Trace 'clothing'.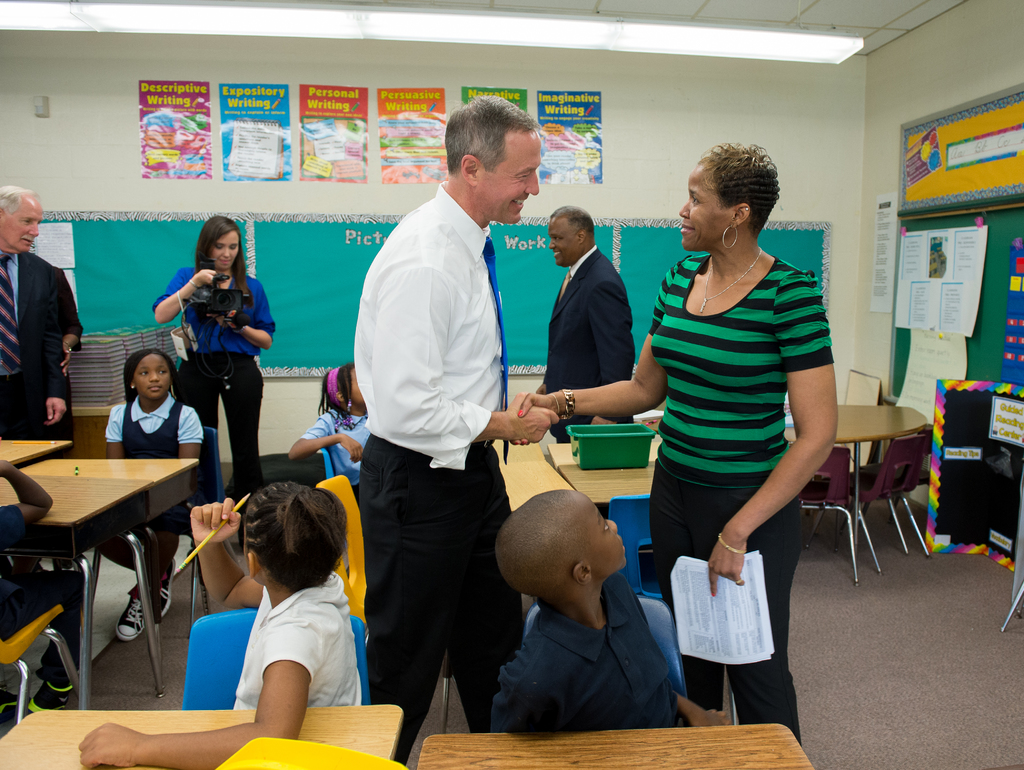
Traced to bbox=(307, 413, 385, 489).
